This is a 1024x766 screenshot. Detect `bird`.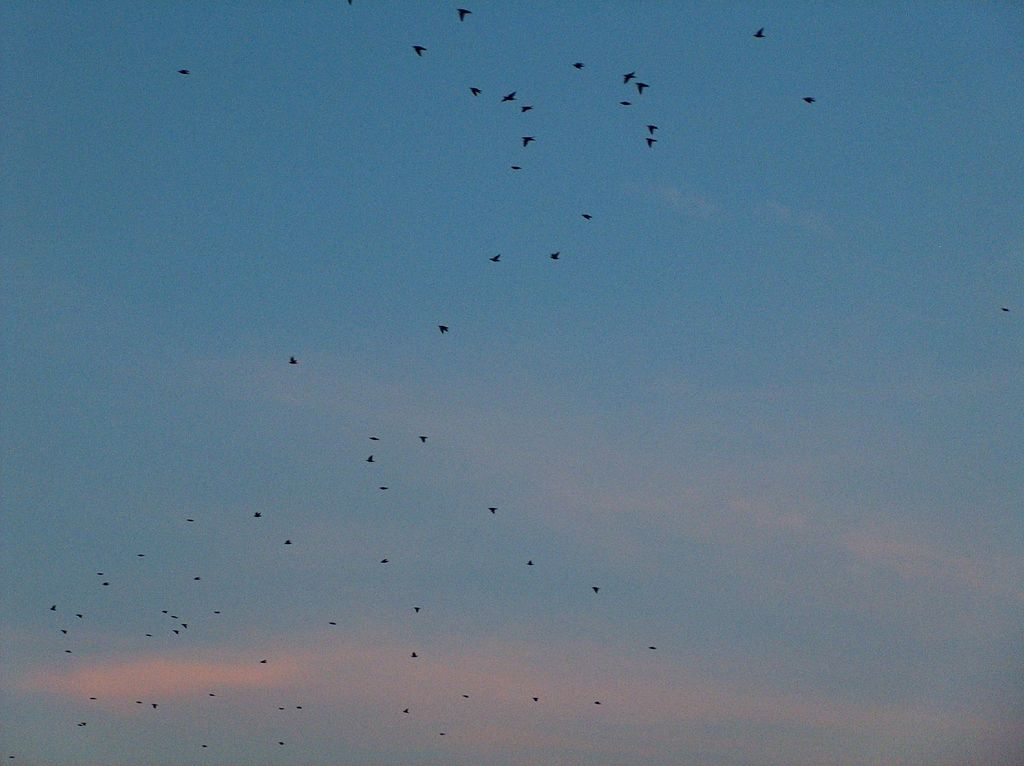
box=[489, 250, 501, 263].
